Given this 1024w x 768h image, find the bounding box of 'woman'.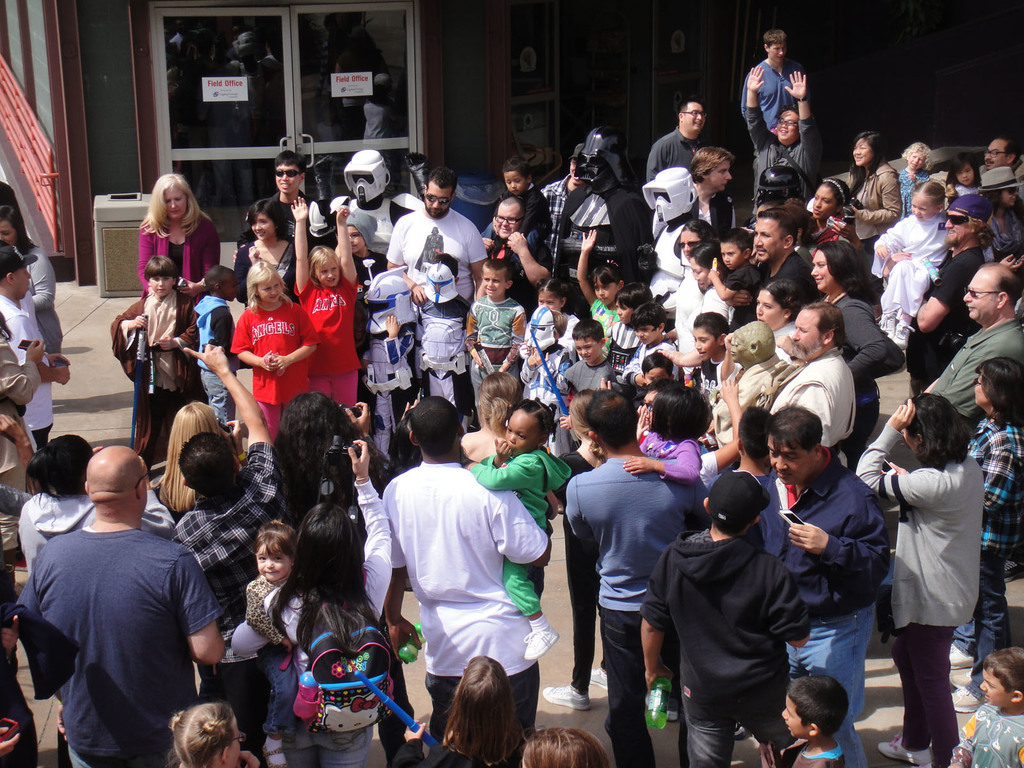
locate(957, 360, 1023, 716).
